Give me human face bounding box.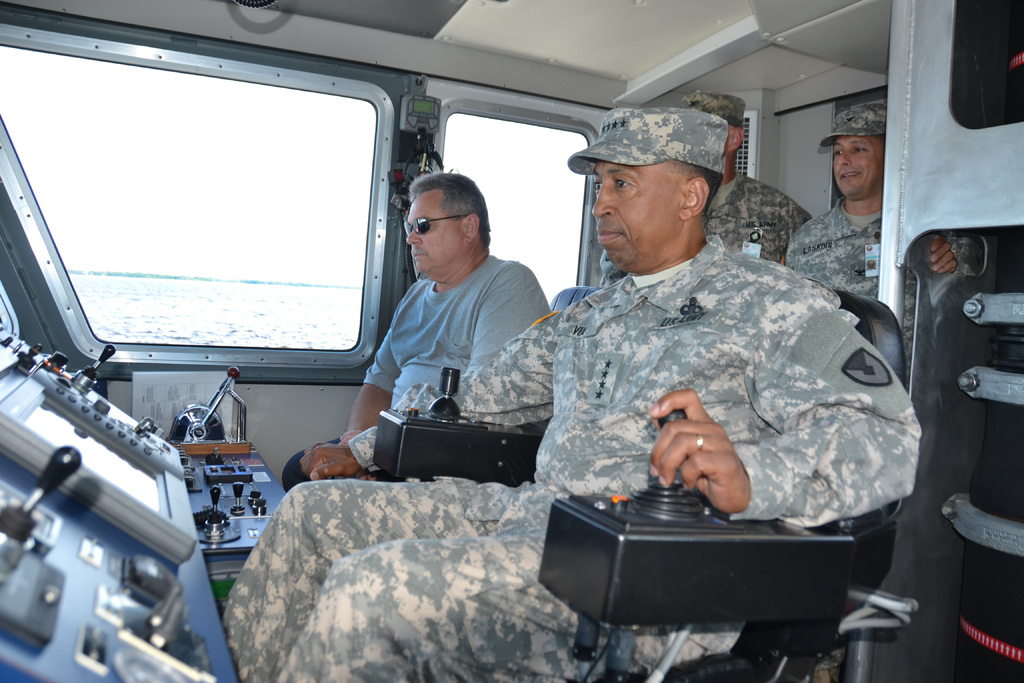
rect(590, 161, 680, 273).
